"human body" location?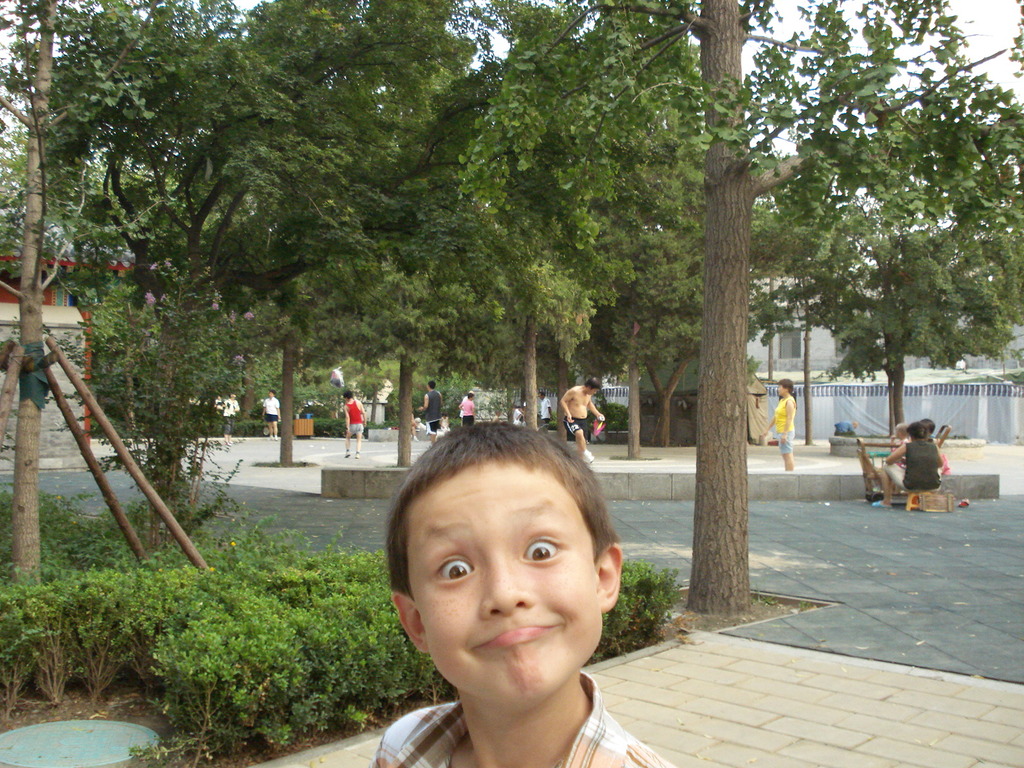
Rect(260, 396, 282, 442)
